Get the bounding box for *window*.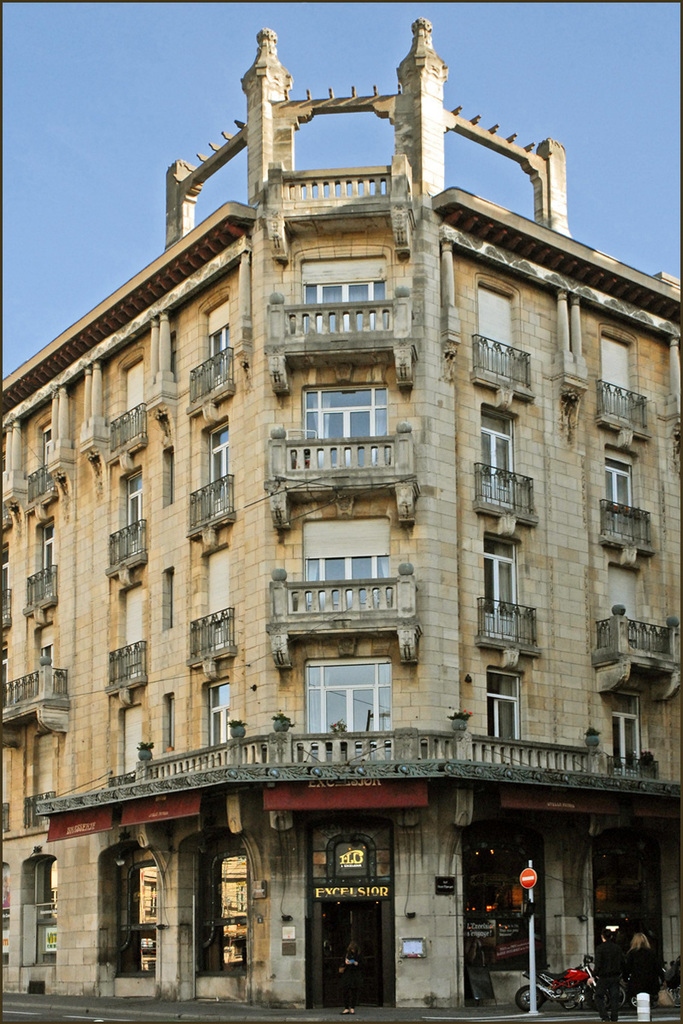
x1=482, y1=404, x2=543, y2=533.
